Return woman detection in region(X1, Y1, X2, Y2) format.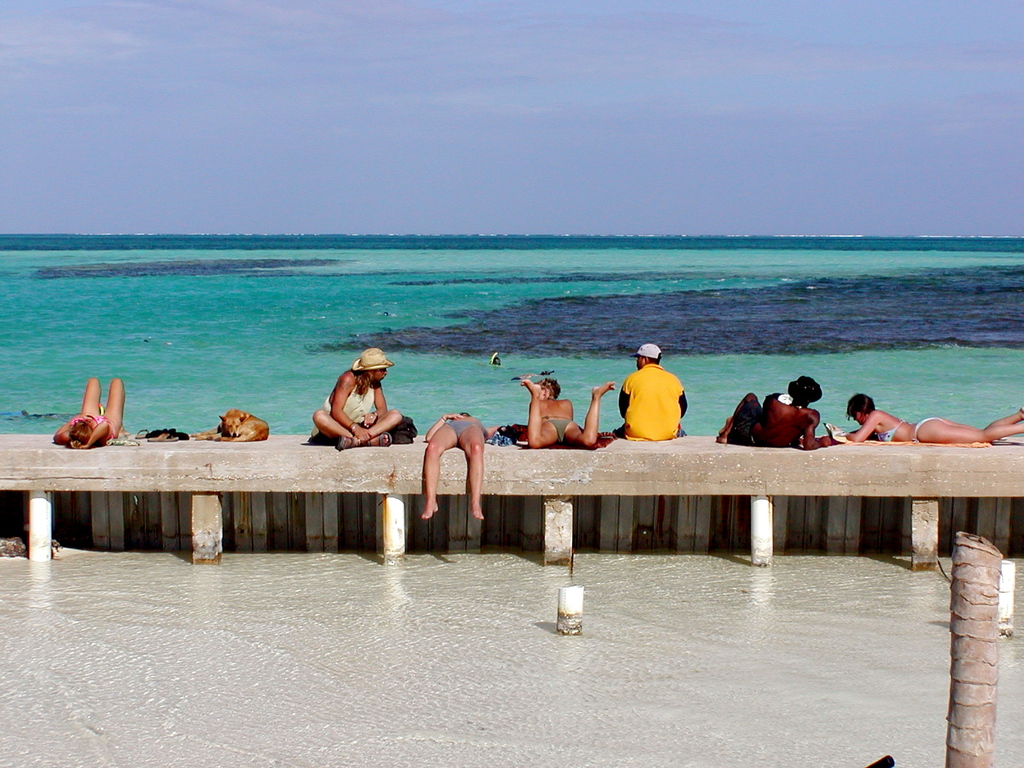
region(61, 373, 126, 447).
